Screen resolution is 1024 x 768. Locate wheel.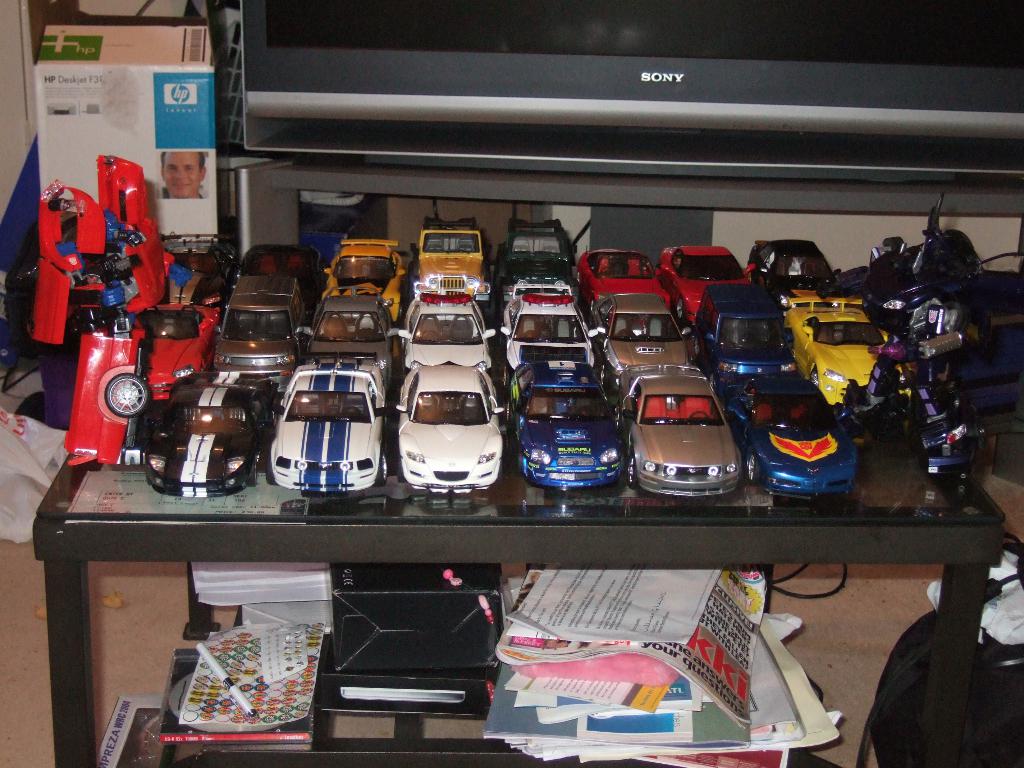
select_region(588, 301, 596, 308).
